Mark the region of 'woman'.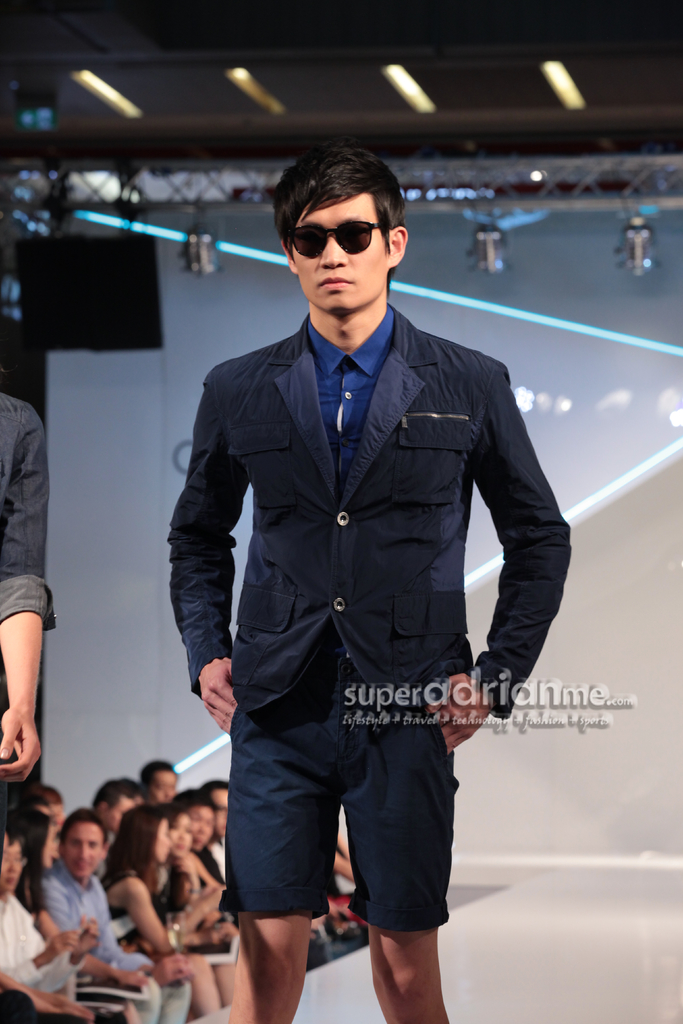
Region: select_region(103, 805, 221, 1014).
